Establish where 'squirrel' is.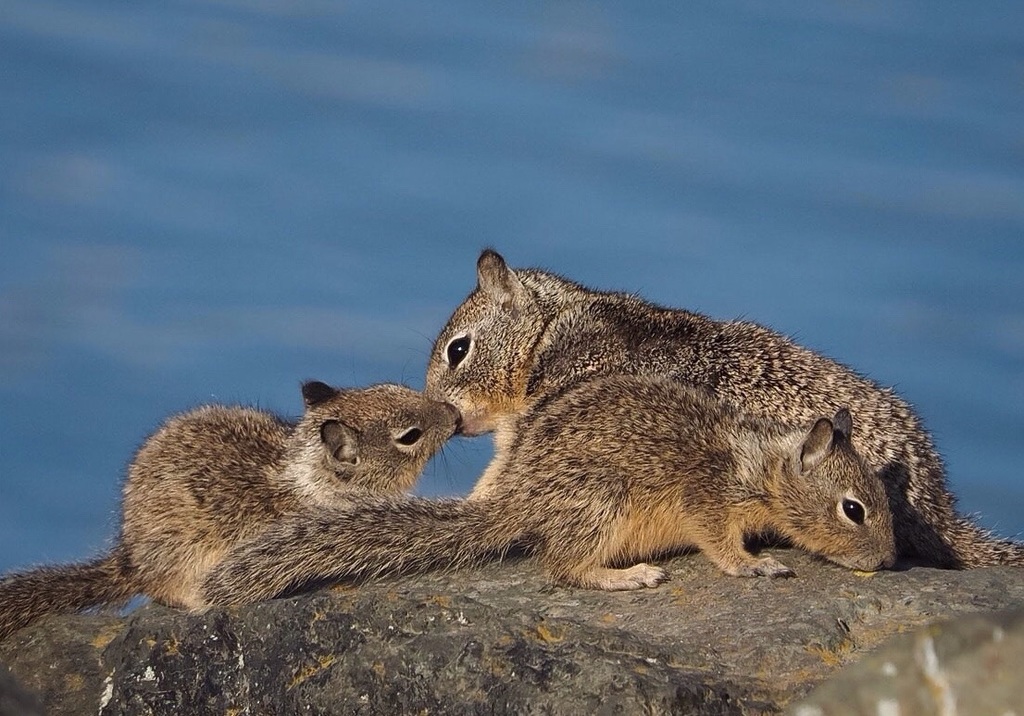
Established at x1=0, y1=375, x2=461, y2=640.
